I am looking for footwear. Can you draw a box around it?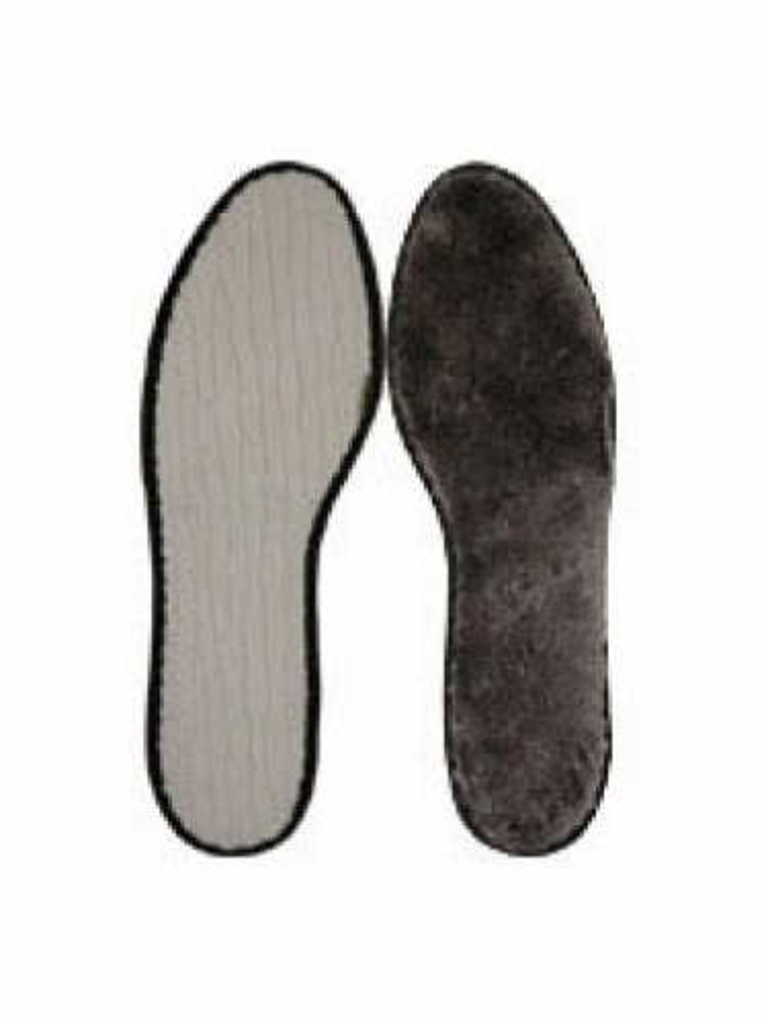
Sure, the bounding box is (147, 166, 387, 866).
